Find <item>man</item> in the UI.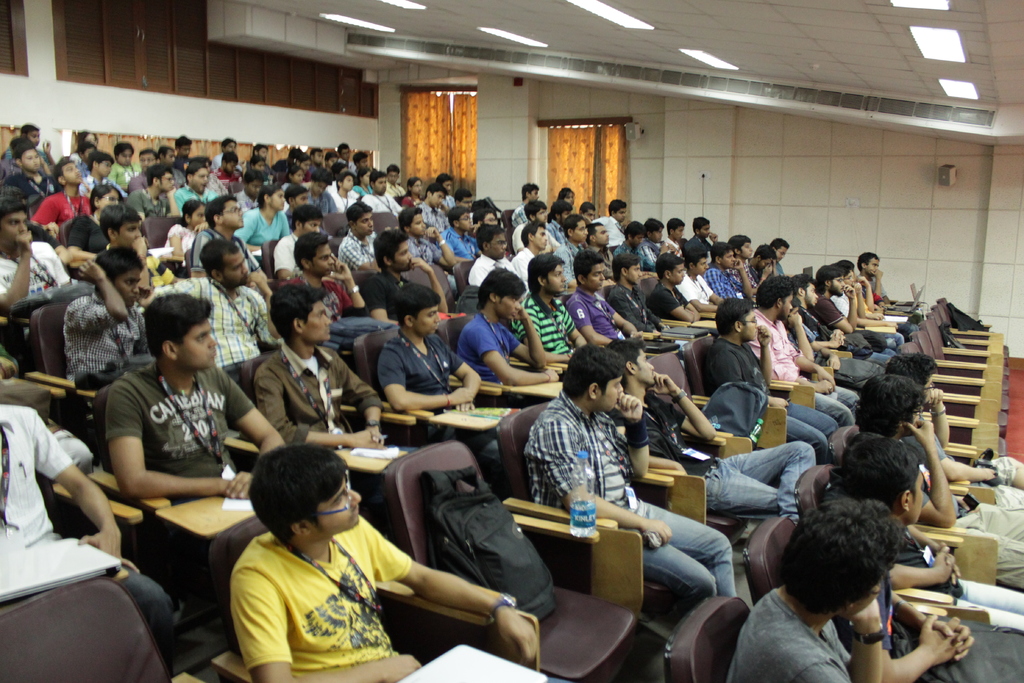
UI element at [723, 496, 900, 682].
